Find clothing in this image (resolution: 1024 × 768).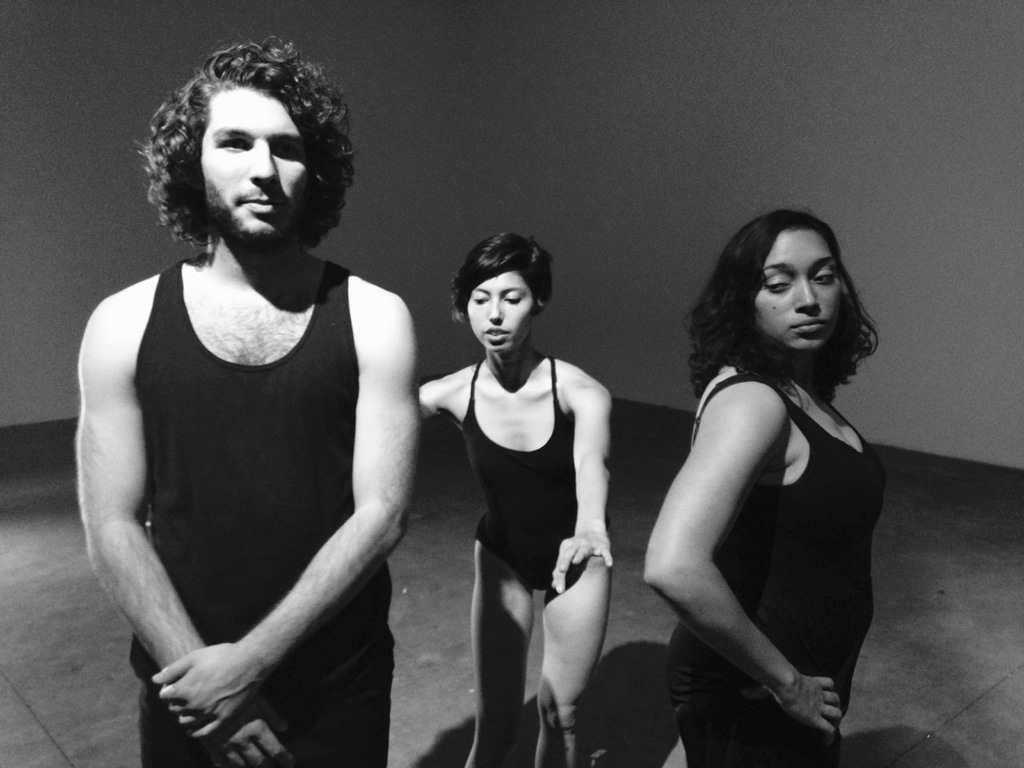
666, 372, 881, 767.
